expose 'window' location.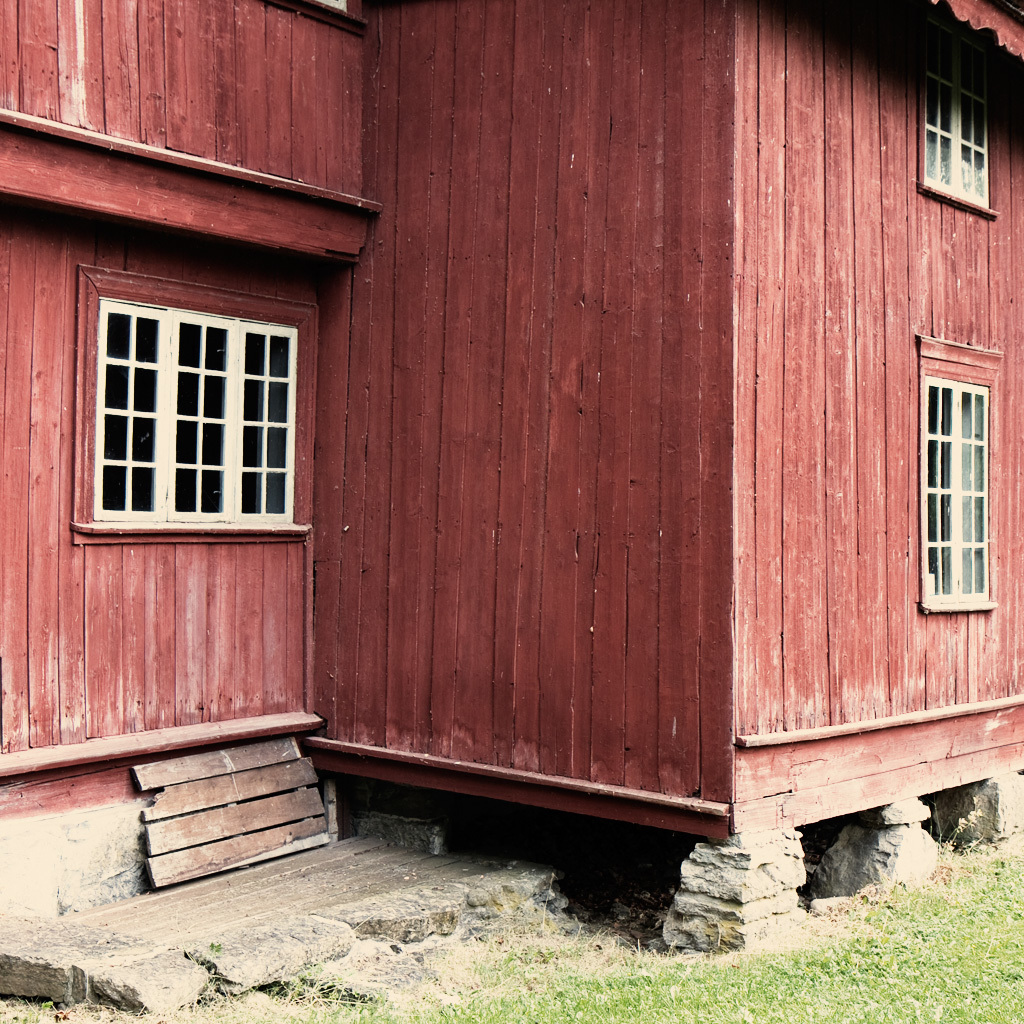
Exposed at x1=920 y1=374 x2=1001 y2=610.
